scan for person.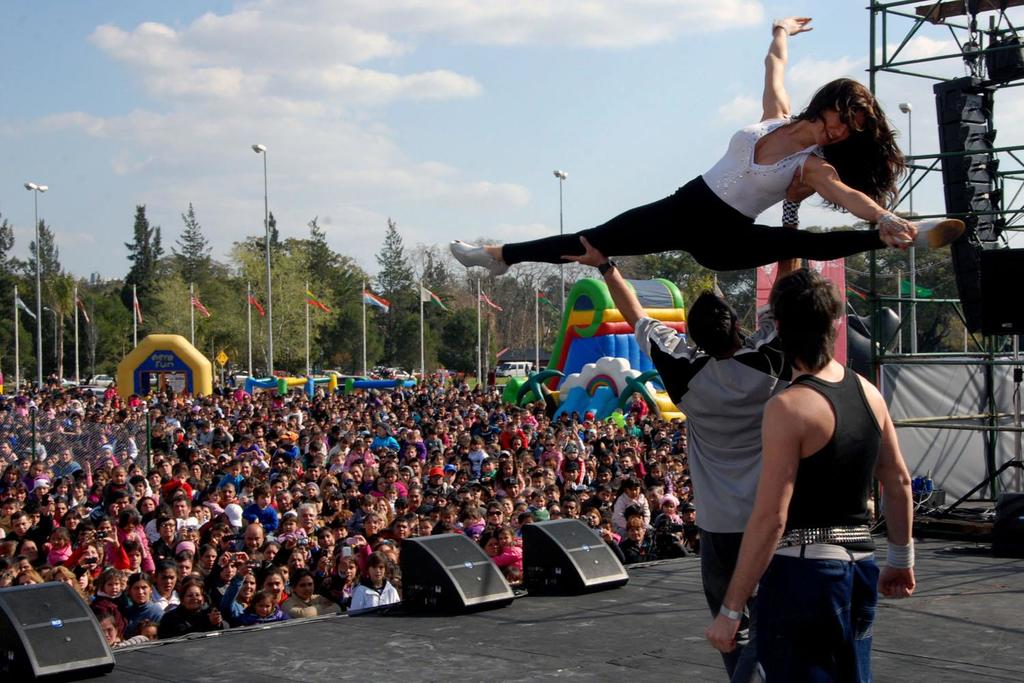
Scan result: <box>302,458,321,477</box>.
